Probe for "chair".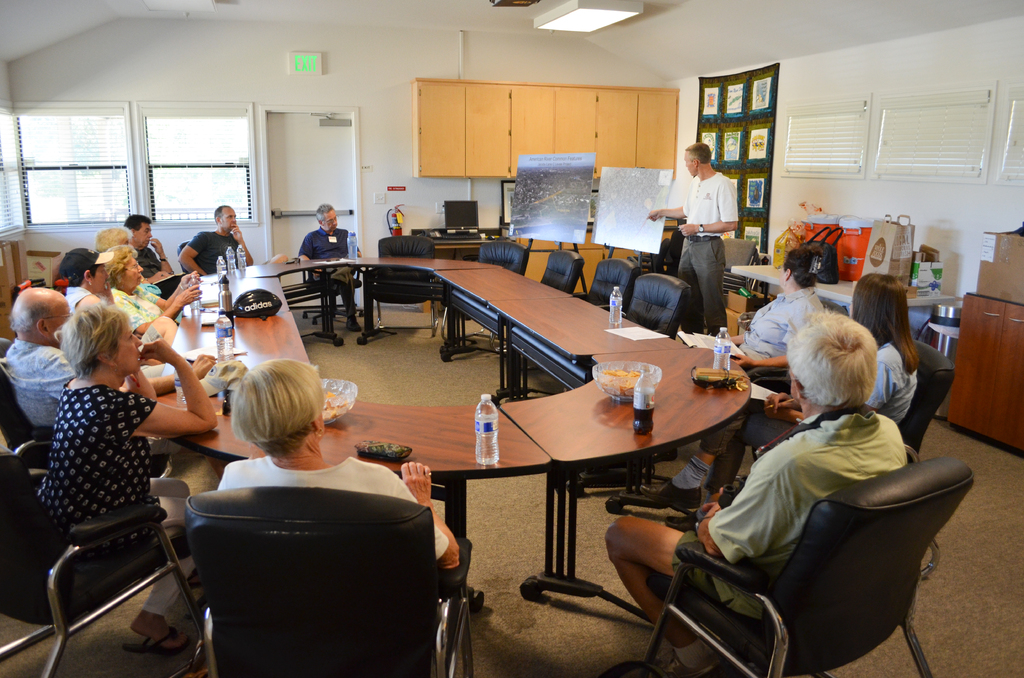
Probe result: l=486, t=246, r=582, b=362.
